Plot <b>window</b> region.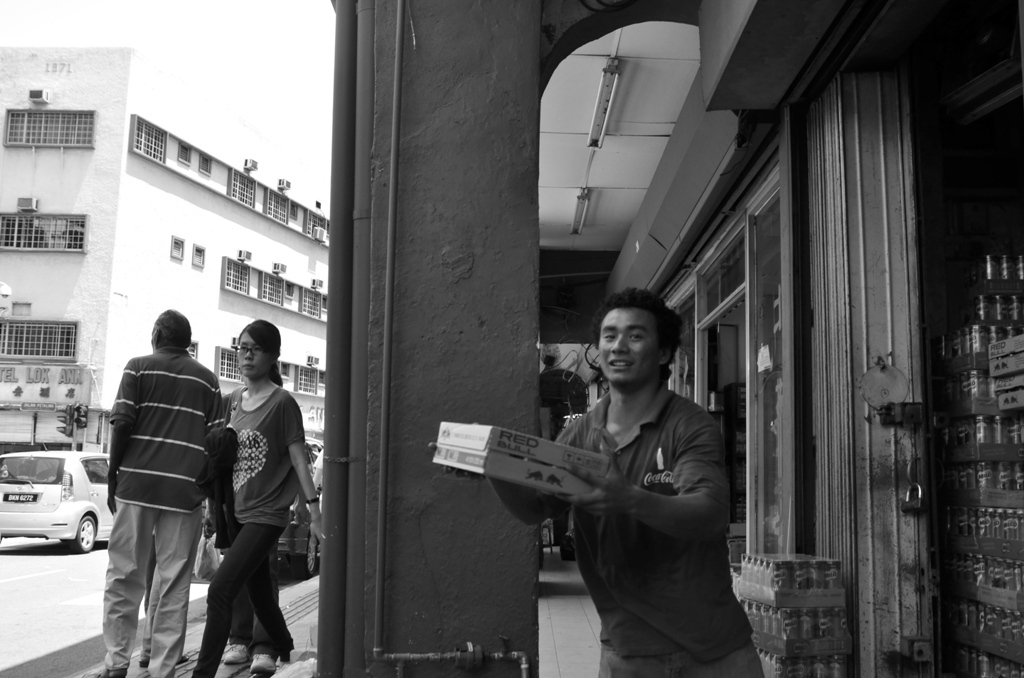
Plotted at pyautogui.locateOnScreen(302, 286, 325, 318).
